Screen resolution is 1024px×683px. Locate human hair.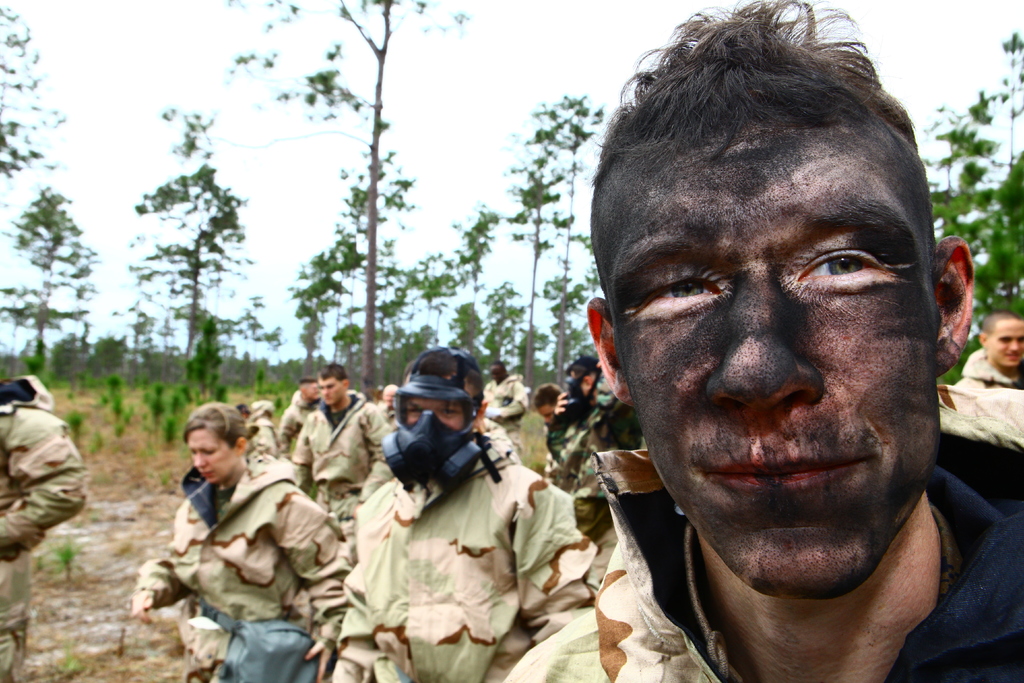
[left=533, top=384, right=557, bottom=411].
